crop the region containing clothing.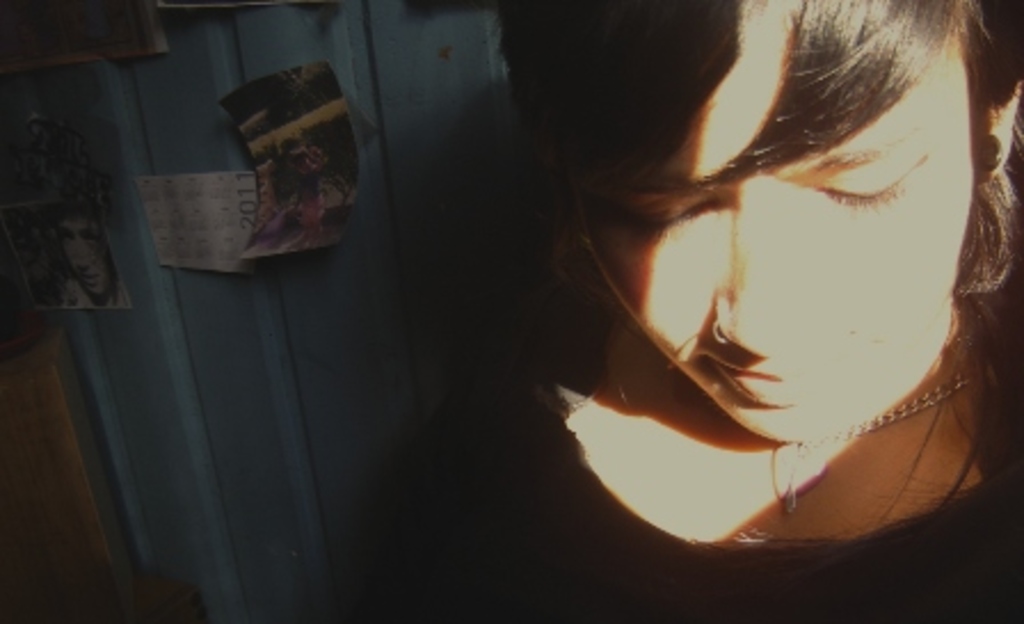
Crop region: BBox(329, 343, 1022, 622).
